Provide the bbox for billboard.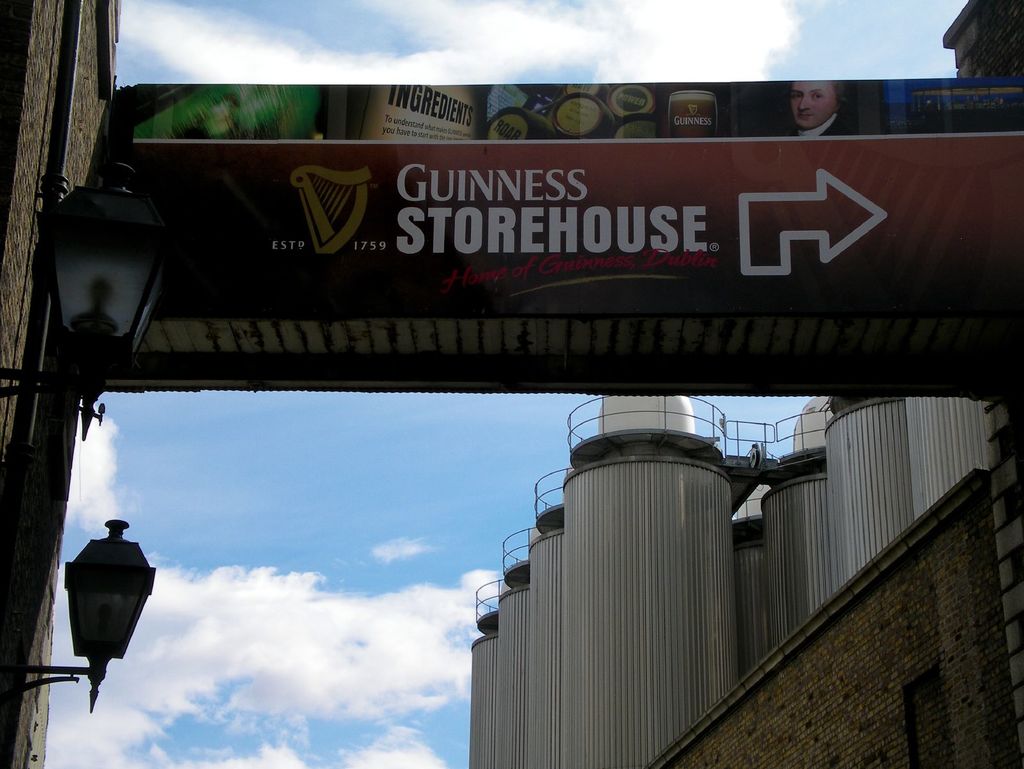
(177,104,992,400).
